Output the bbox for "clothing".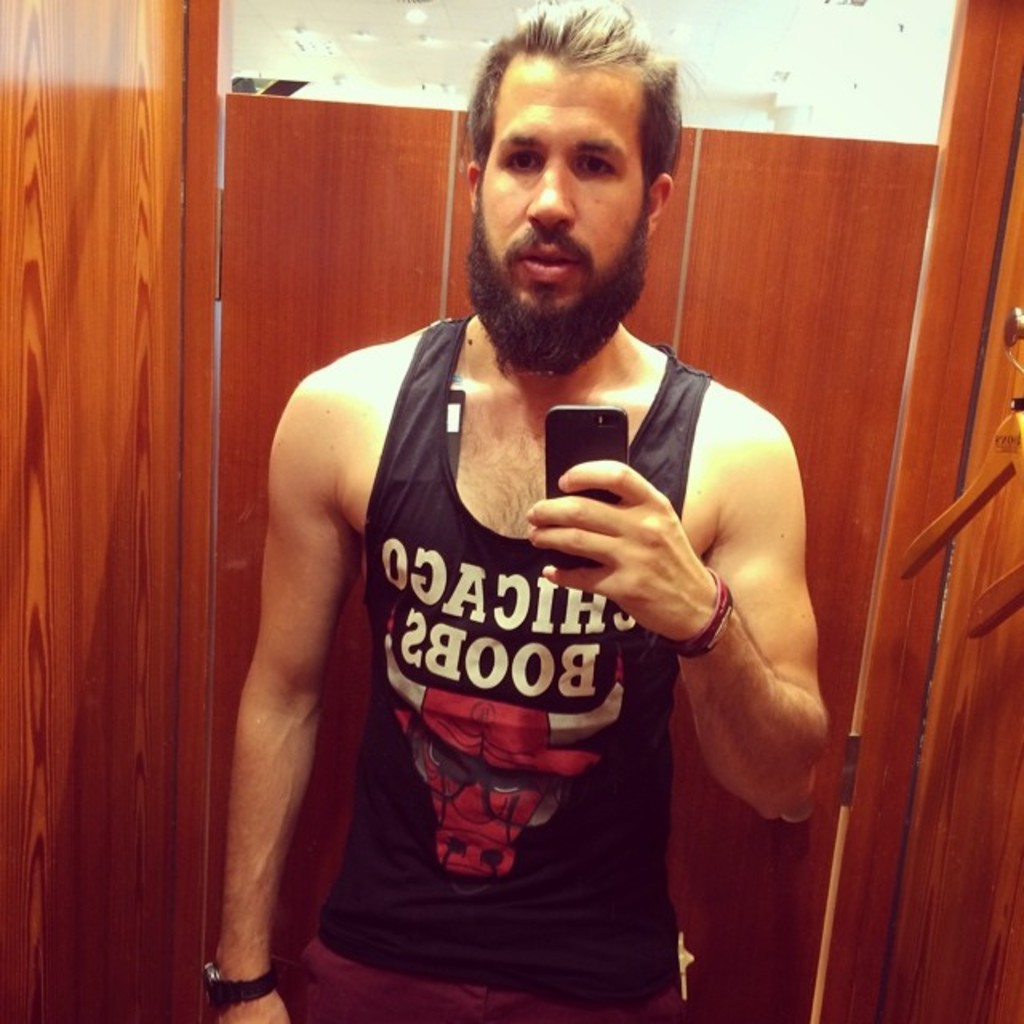
box(288, 946, 696, 1022).
